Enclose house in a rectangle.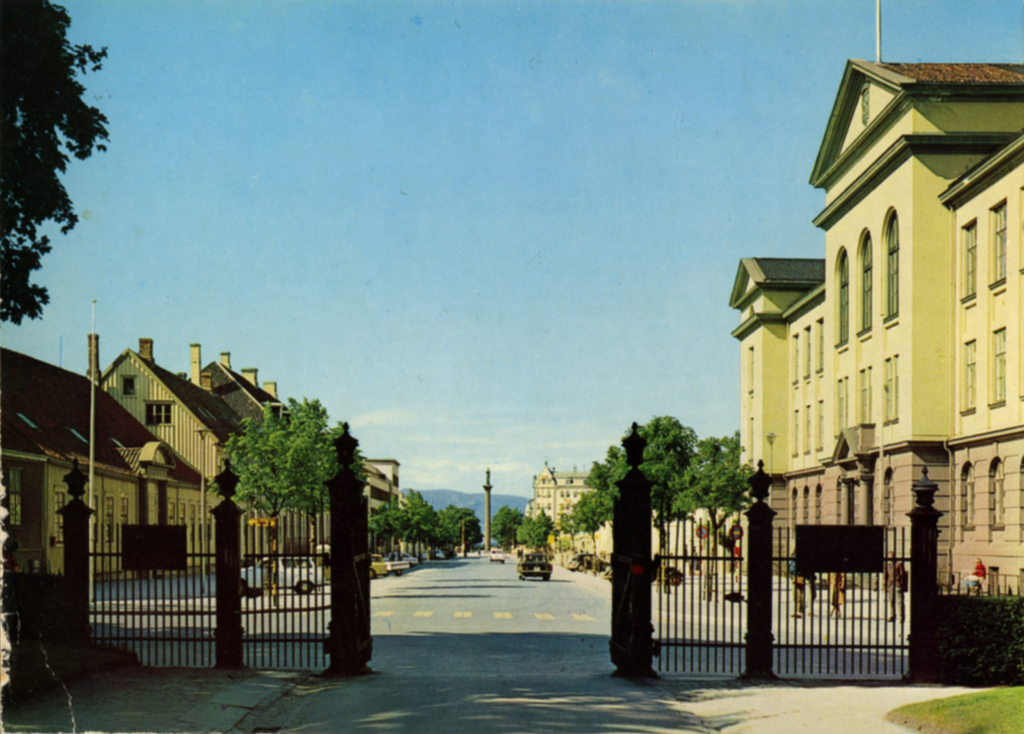
[20, 300, 372, 676].
